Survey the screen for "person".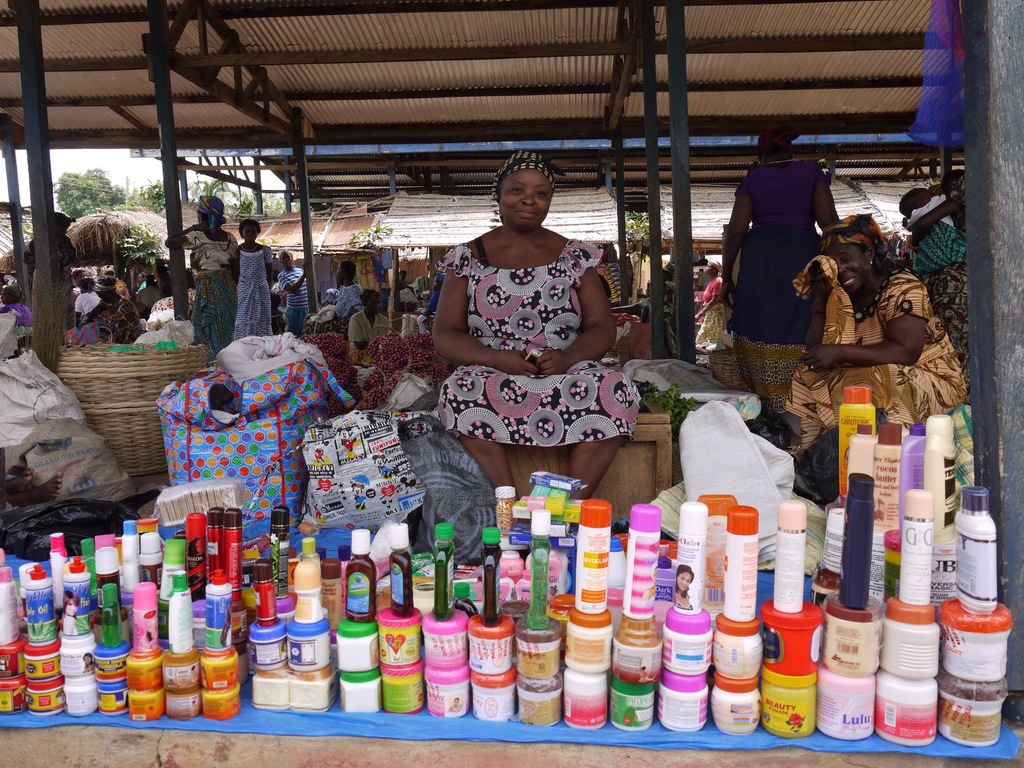
Survey found: 332/257/361/317.
